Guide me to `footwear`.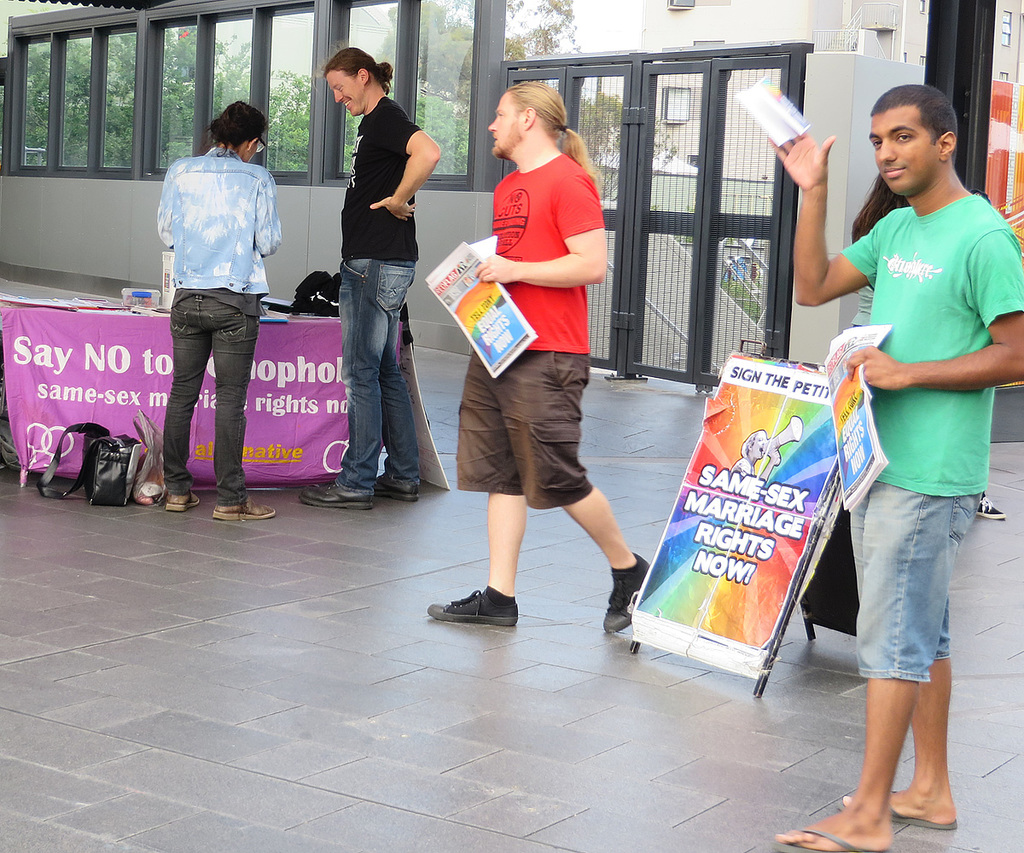
Guidance: <region>835, 783, 958, 828</region>.
